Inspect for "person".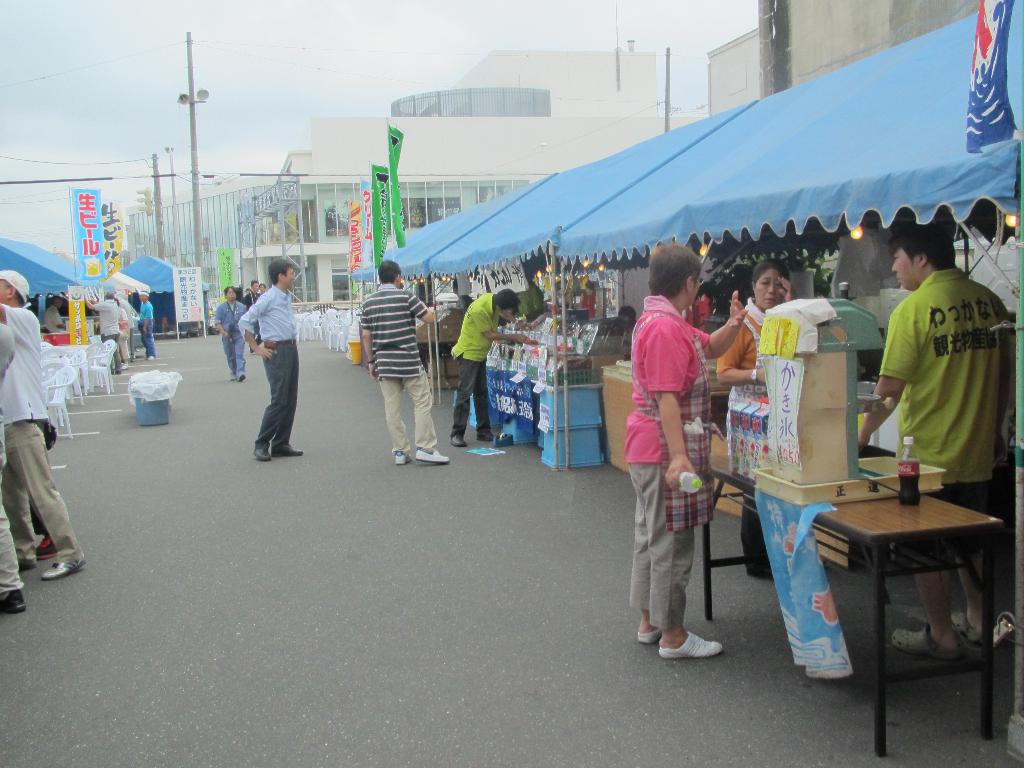
Inspection: x1=713 y1=257 x2=800 y2=582.
